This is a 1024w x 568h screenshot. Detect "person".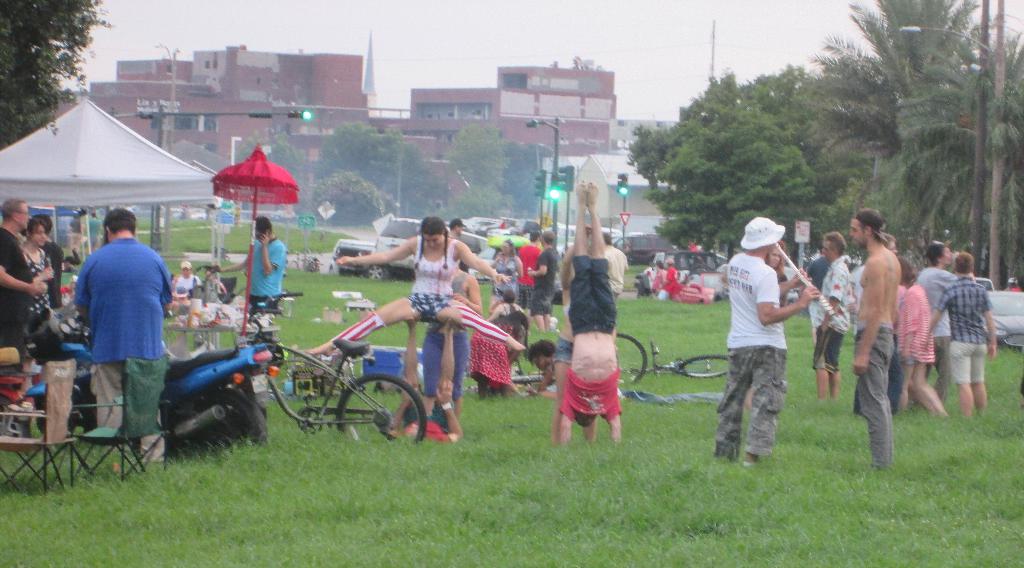
region(890, 235, 947, 418).
